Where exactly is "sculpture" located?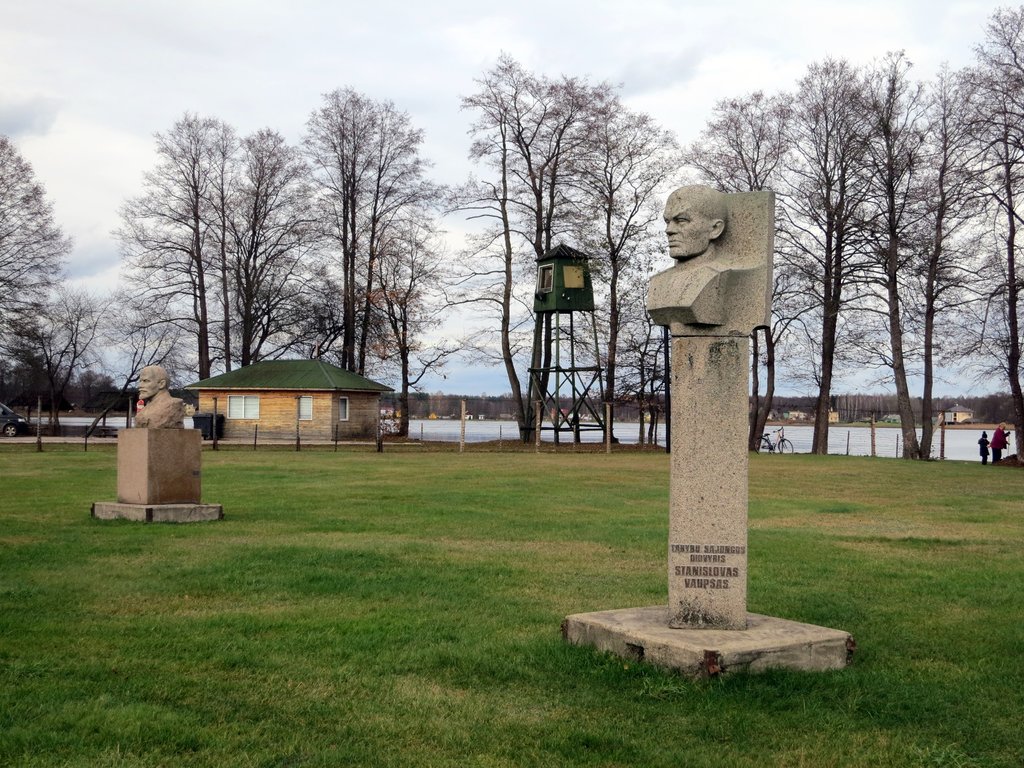
Its bounding box is bbox=[640, 164, 779, 613].
